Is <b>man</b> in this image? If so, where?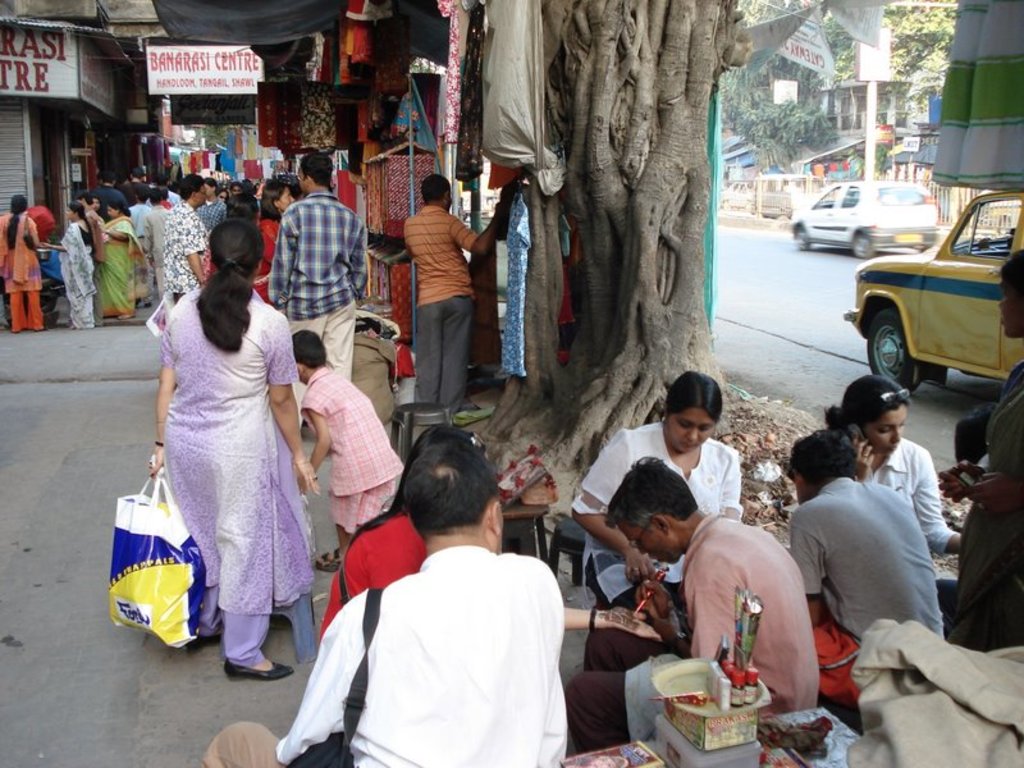
Yes, at [left=198, top=443, right=580, bottom=767].
